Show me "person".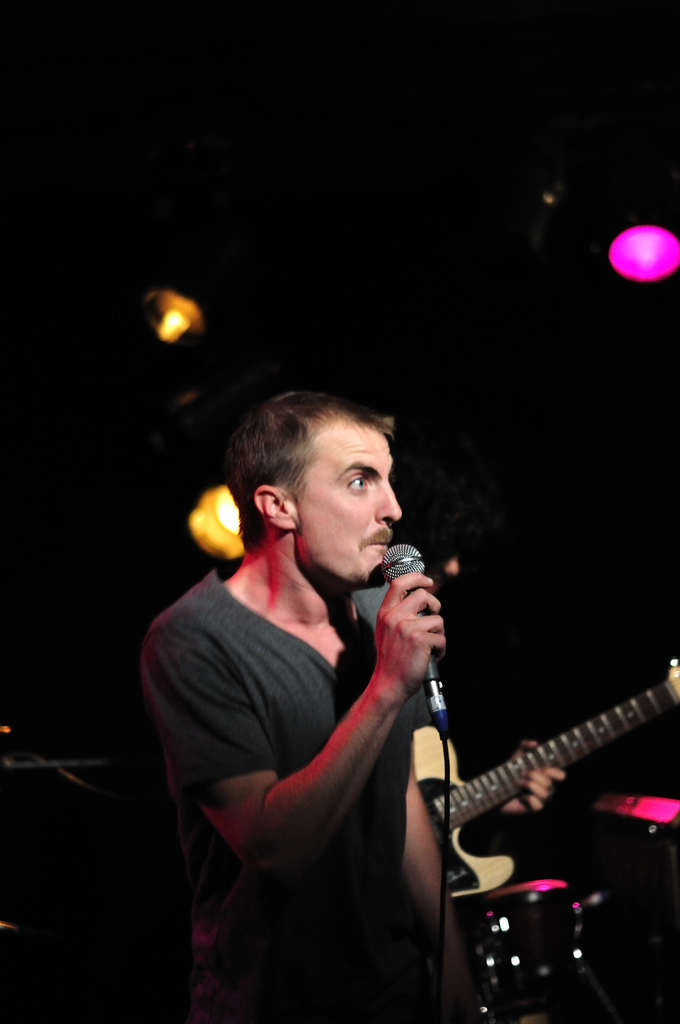
"person" is here: bbox(131, 380, 468, 1023).
